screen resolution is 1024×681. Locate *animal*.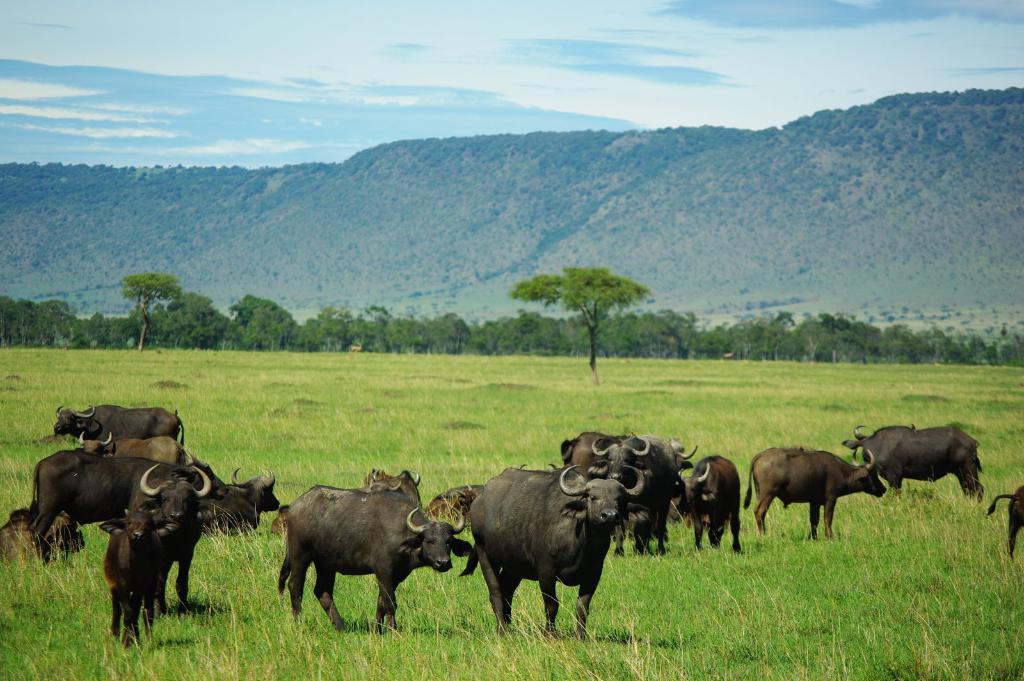
left=559, top=431, right=621, bottom=477.
